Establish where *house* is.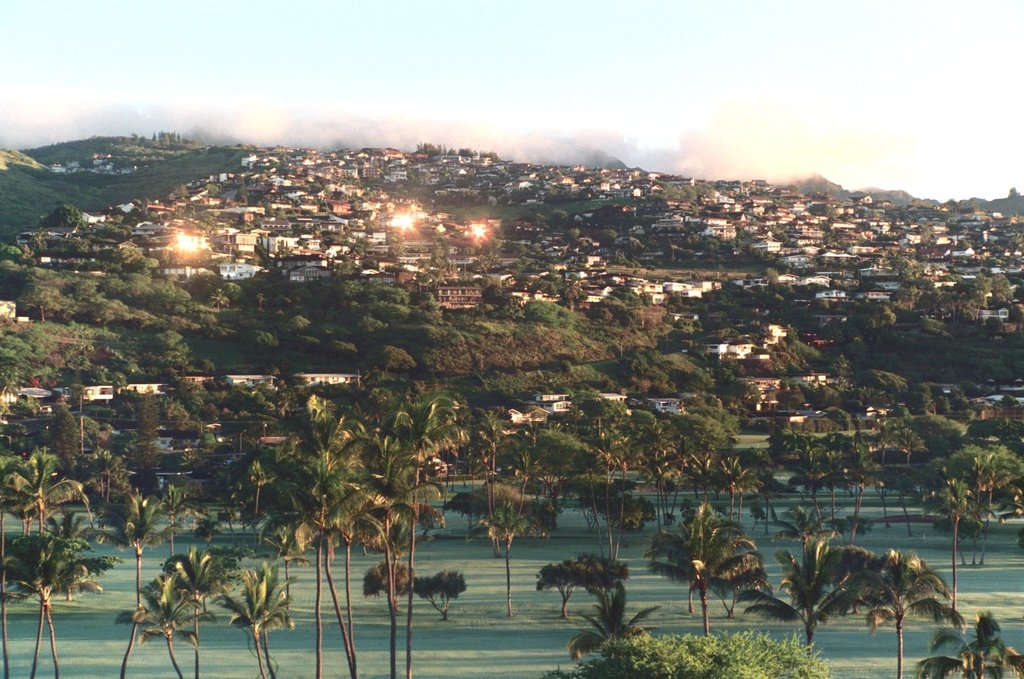
Established at region(223, 363, 285, 386).
